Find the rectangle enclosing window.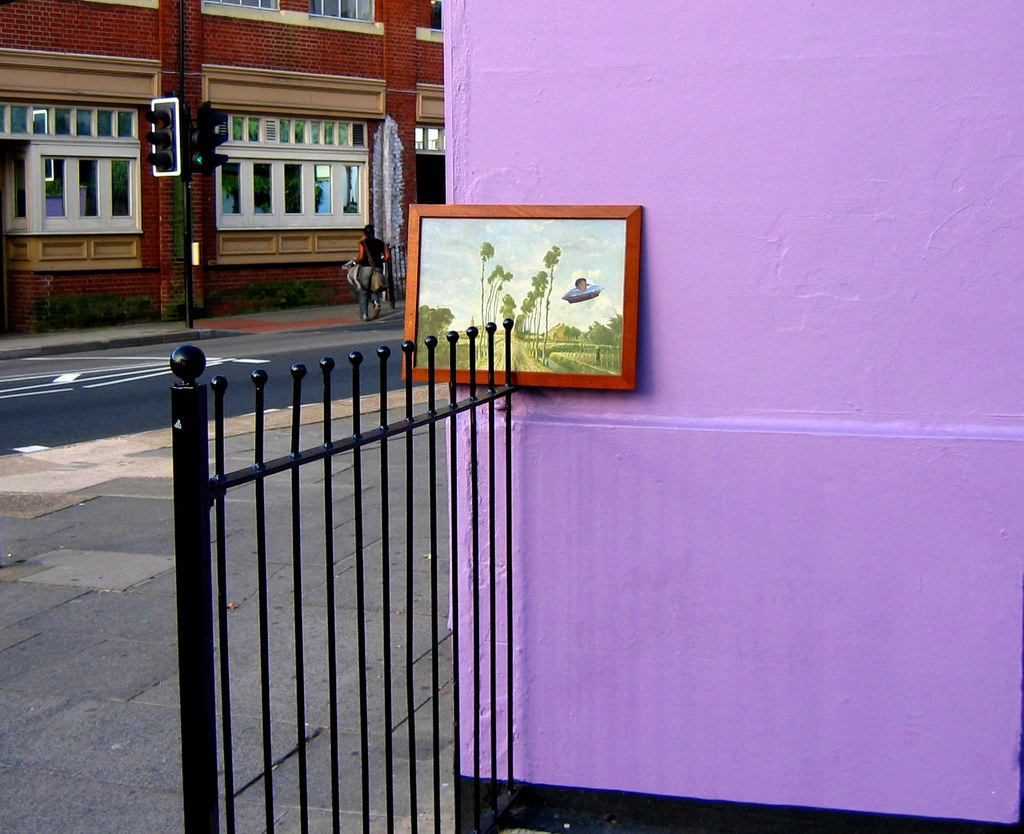
crop(430, 0, 444, 34).
